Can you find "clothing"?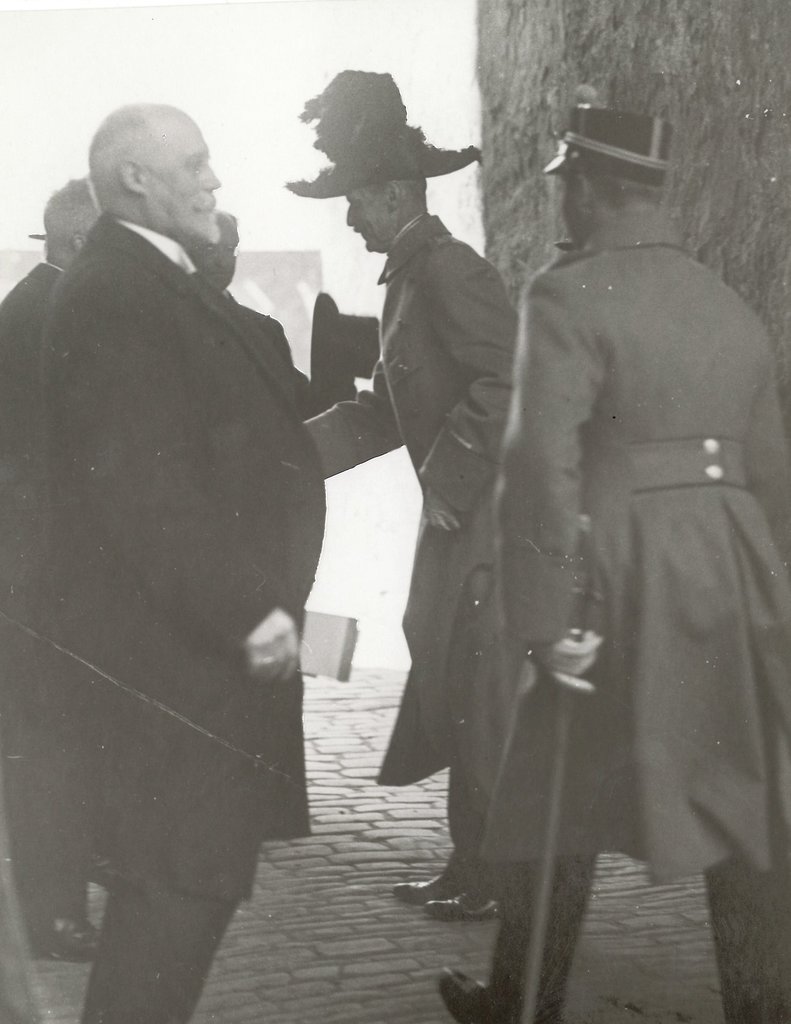
Yes, bounding box: left=0, top=256, right=86, bottom=540.
